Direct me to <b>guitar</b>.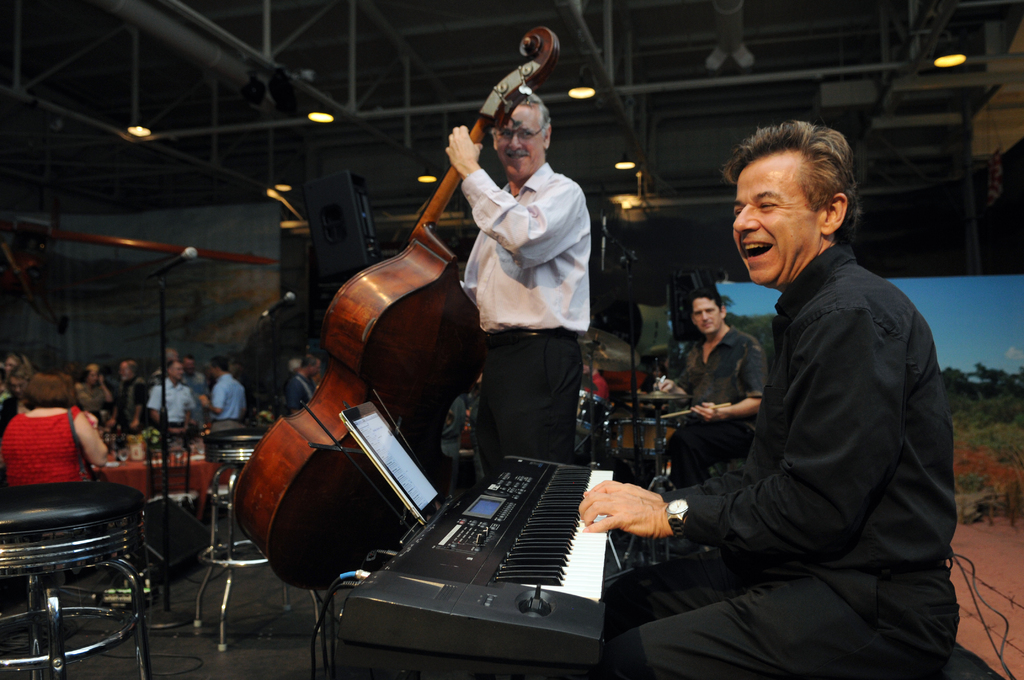
Direction: (x1=215, y1=22, x2=538, y2=599).
